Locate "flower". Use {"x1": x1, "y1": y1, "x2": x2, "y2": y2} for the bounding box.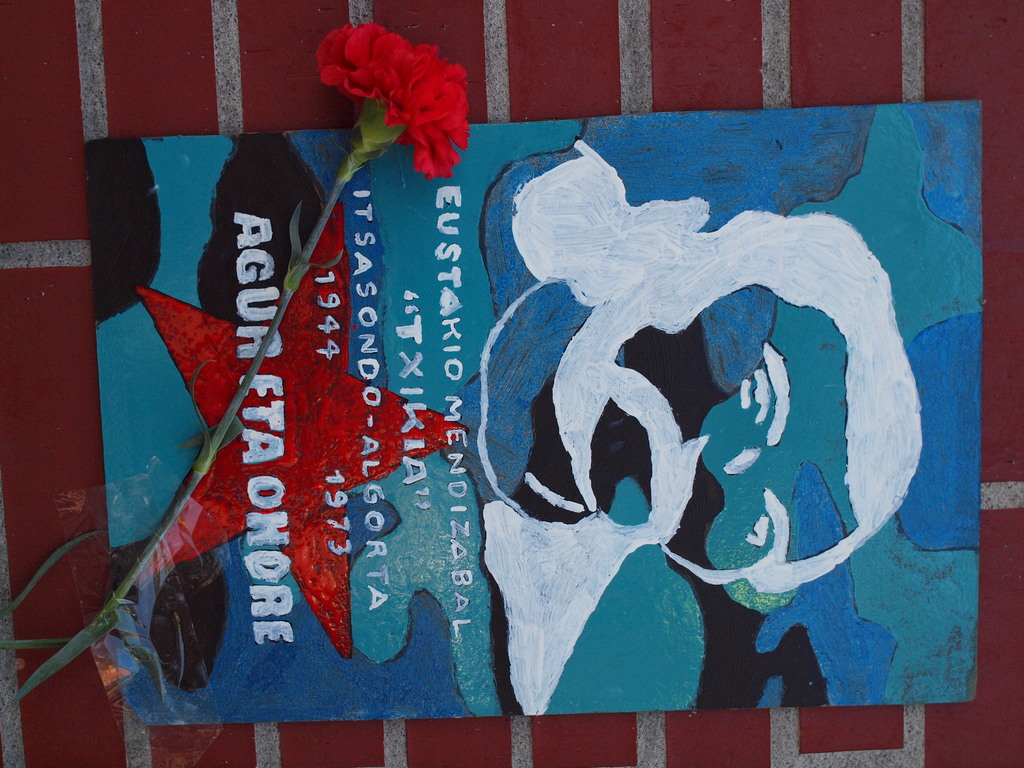
{"x1": 316, "y1": 17, "x2": 472, "y2": 188}.
